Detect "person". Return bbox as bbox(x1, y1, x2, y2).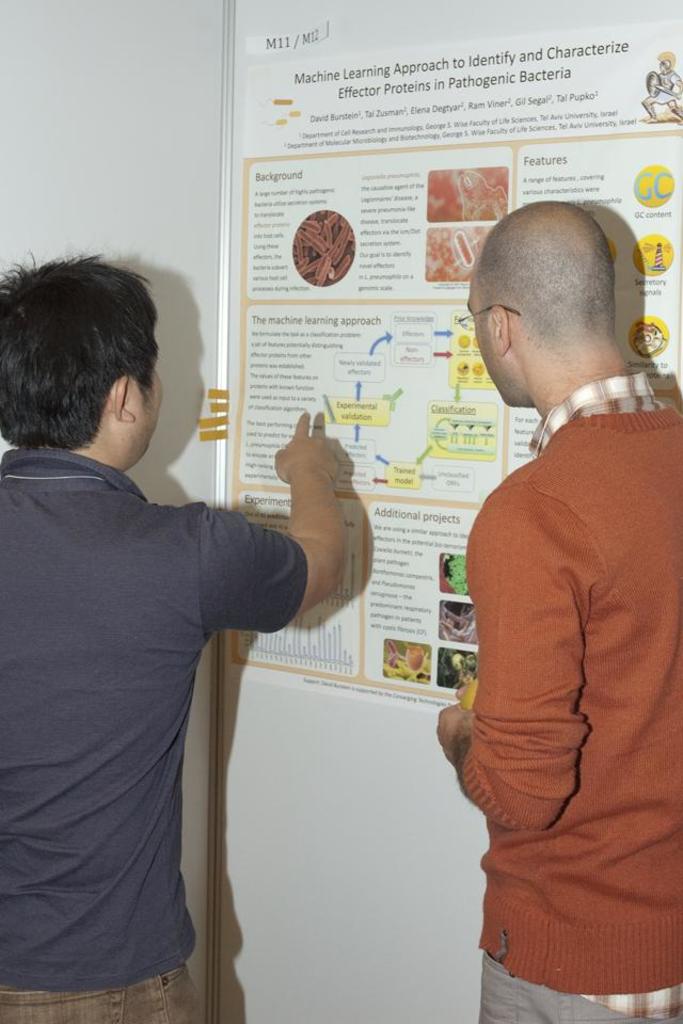
bbox(430, 201, 682, 1023).
